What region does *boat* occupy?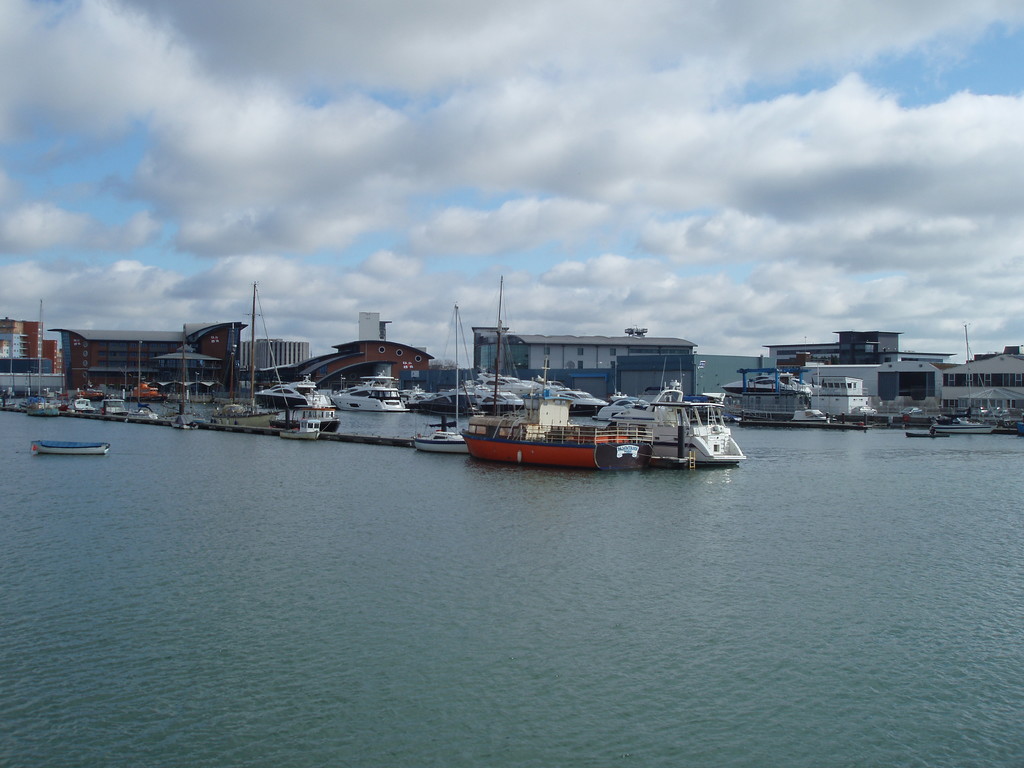
<bbox>414, 300, 471, 458</bbox>.
